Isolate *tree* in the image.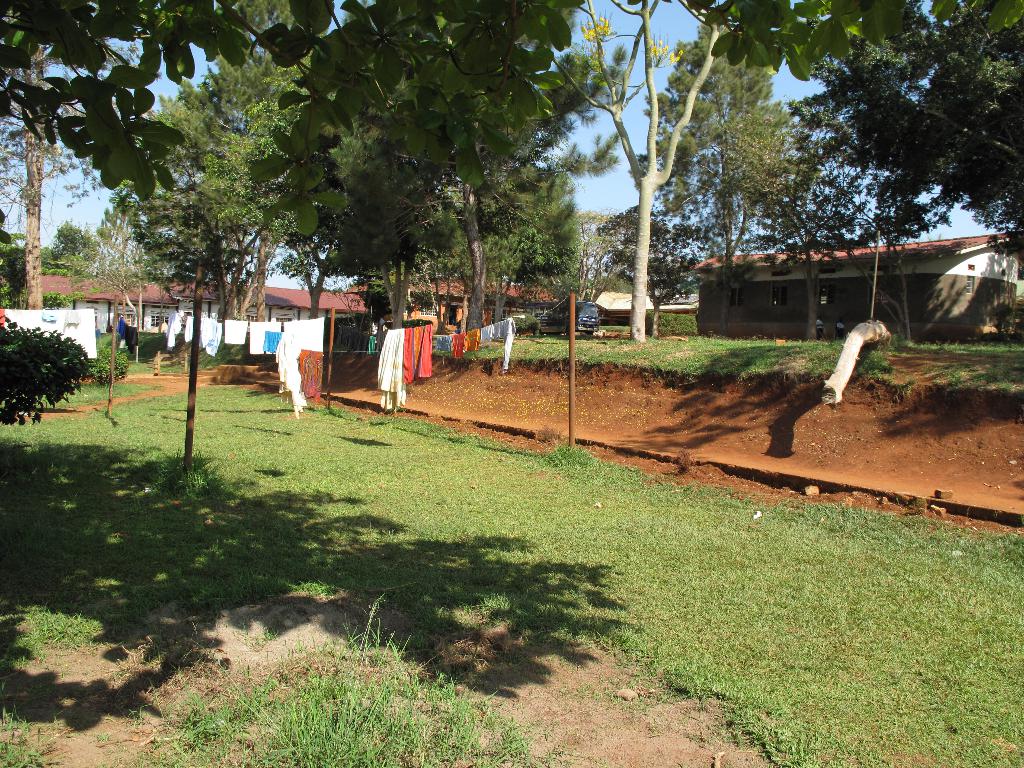
Isolated region: BBox(598, 189, 669, 333).
